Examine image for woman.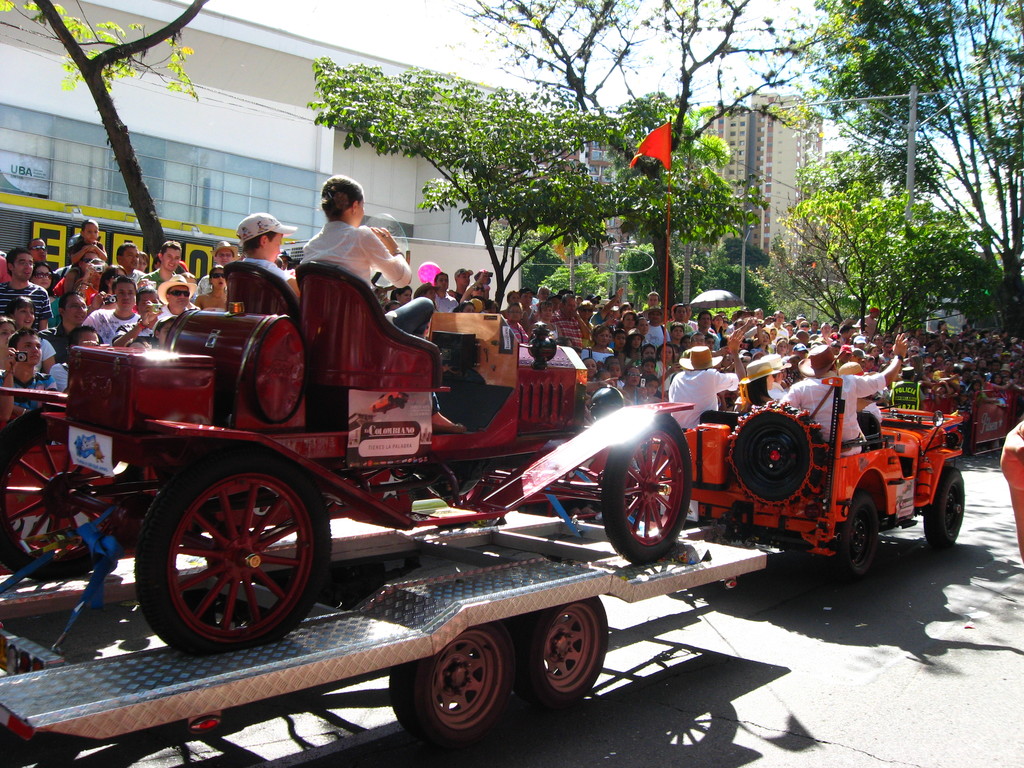
Examination result: [left=655, top=342, right=682, bottom=399].
